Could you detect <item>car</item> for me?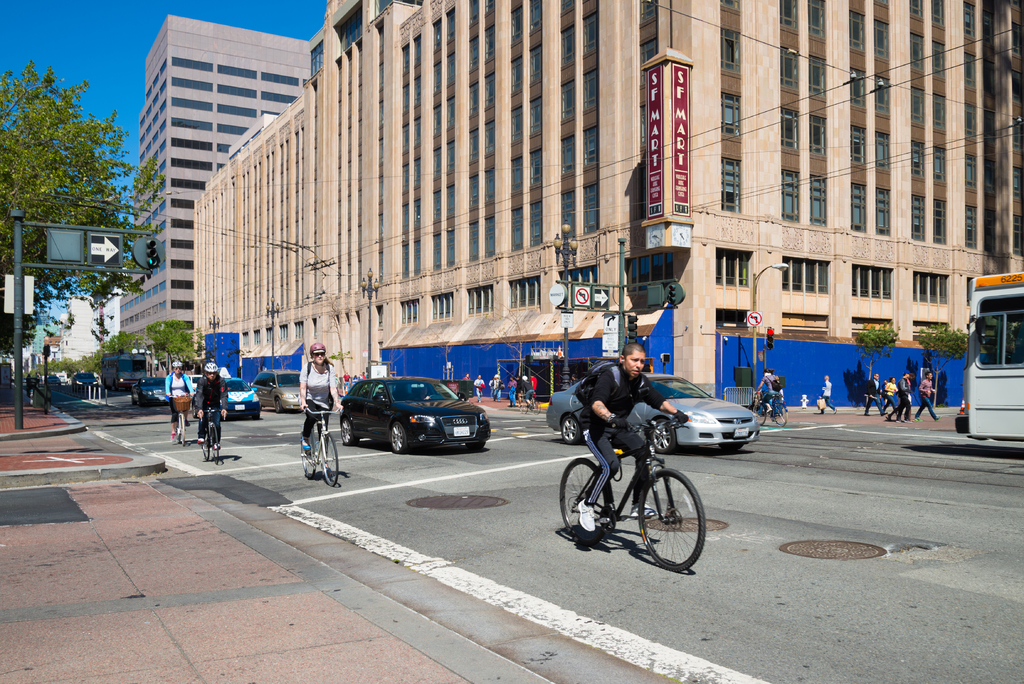
Detection result: detection(252, 372, 302, 413).
